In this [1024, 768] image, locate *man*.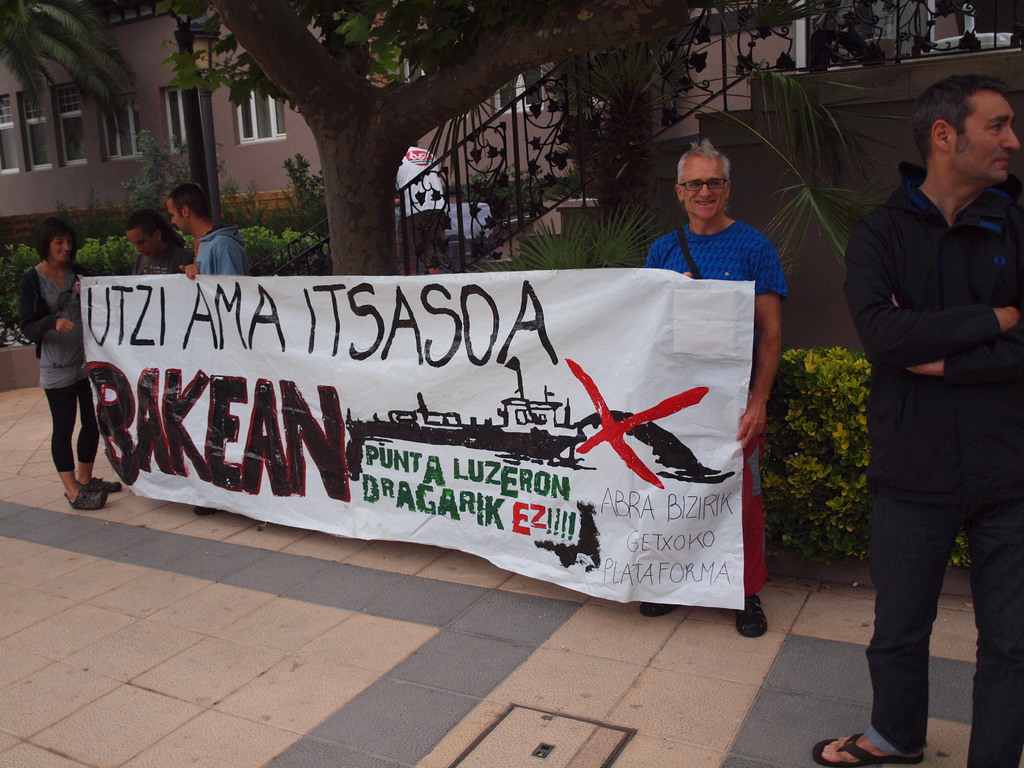
Bounding box: bbox=[636, 135, 788, 646].
